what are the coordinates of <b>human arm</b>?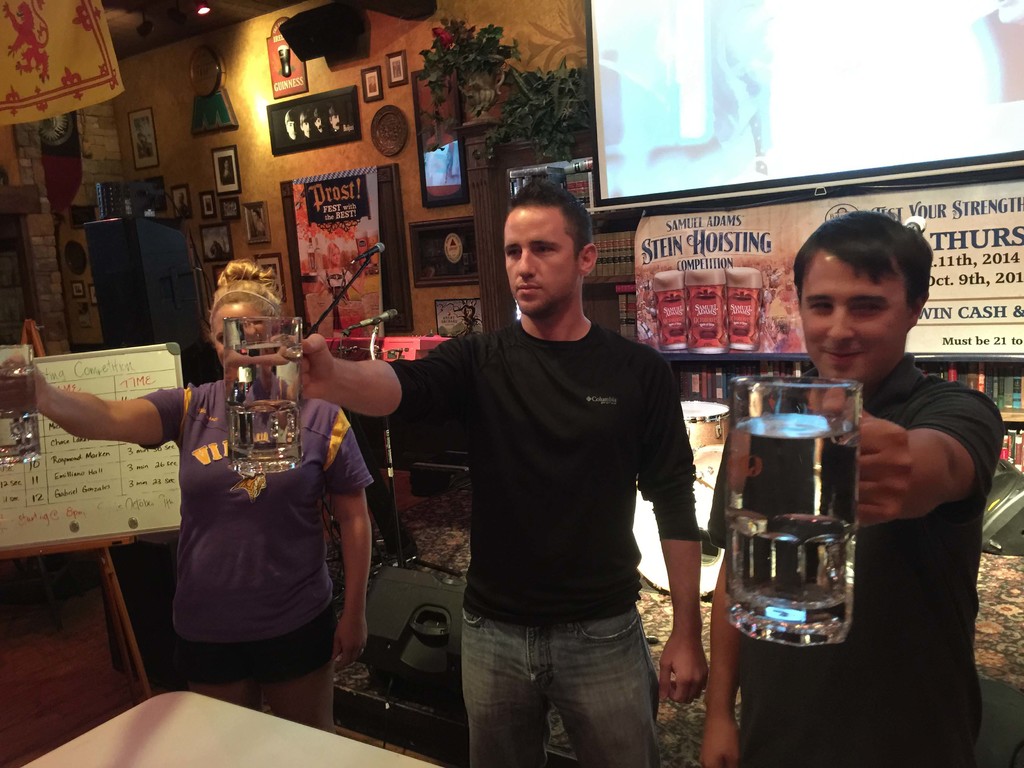
{"left": 694, "top": 420, "right": 748, "bottom": 767}.
